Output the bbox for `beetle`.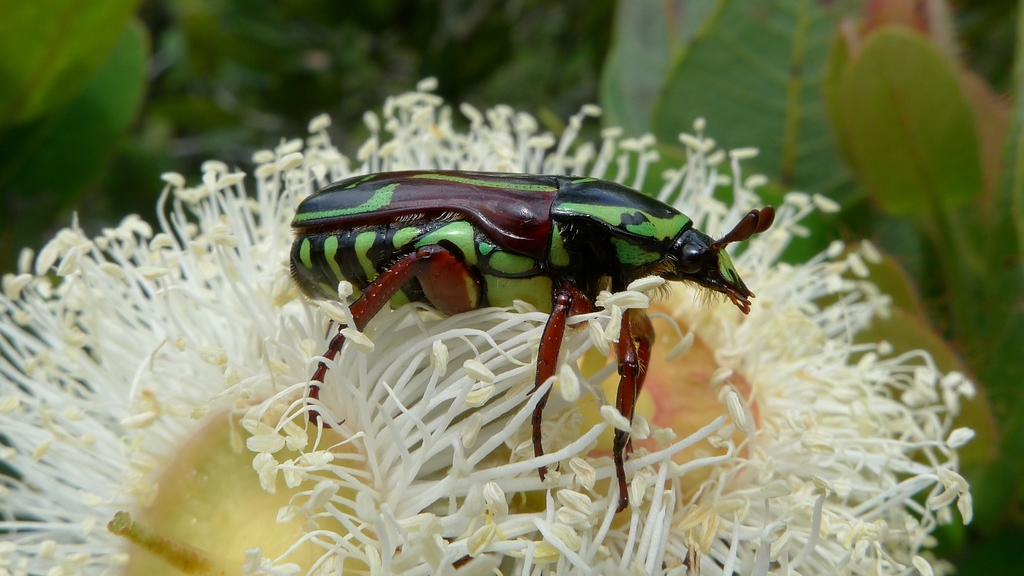
[264,166,801,459].
